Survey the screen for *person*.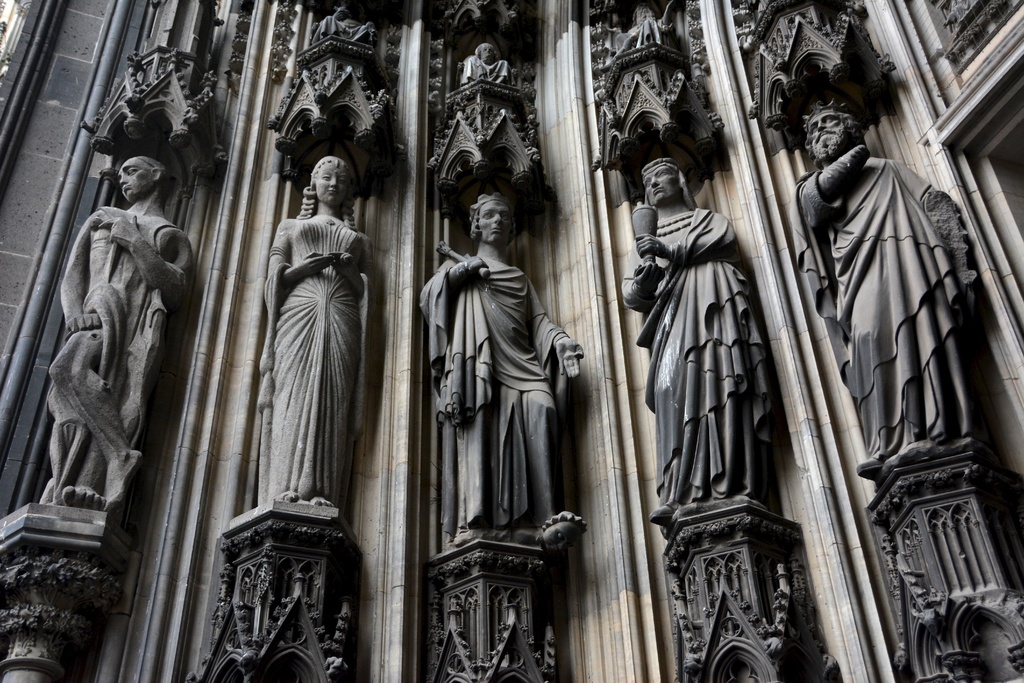
Survey found: [254,155,372,525].
